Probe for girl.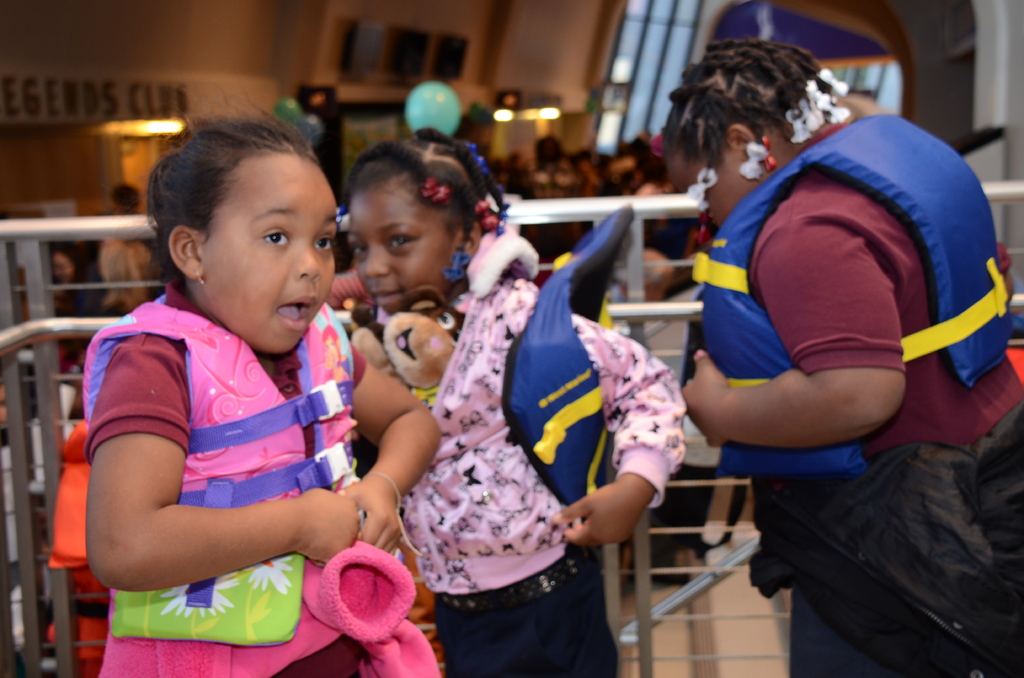
Probe result: x1=81 y1=82 x2=442 y2=677.
